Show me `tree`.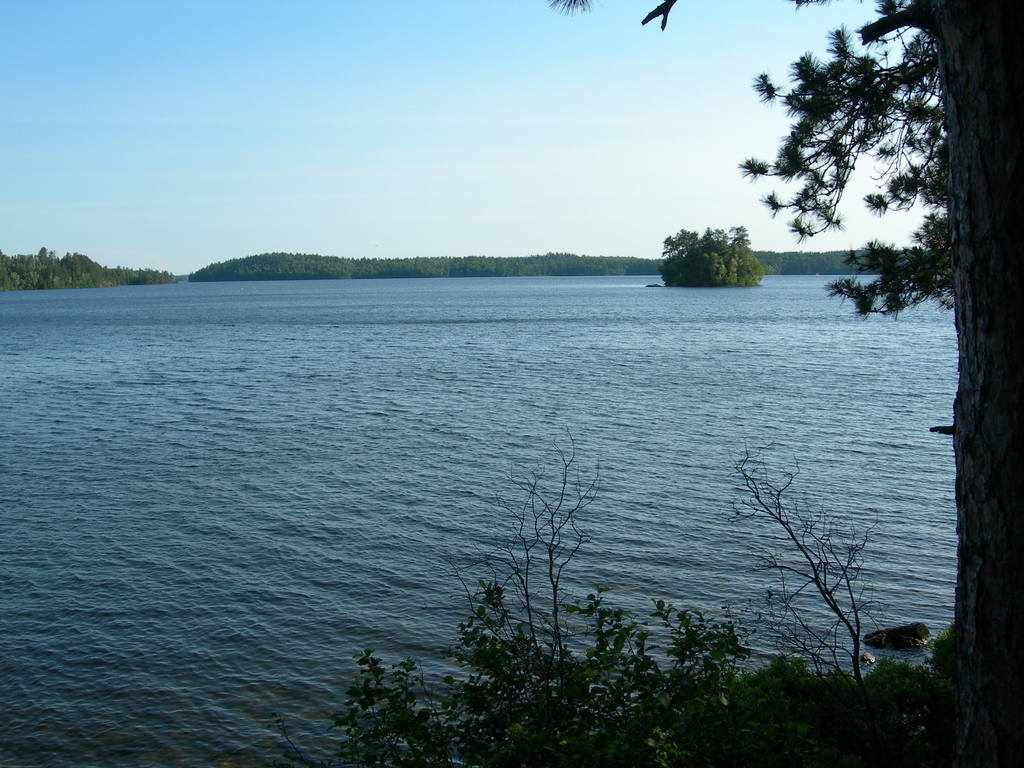
`tree` is here: left=546, top=0, right=1023, bottom=767.
